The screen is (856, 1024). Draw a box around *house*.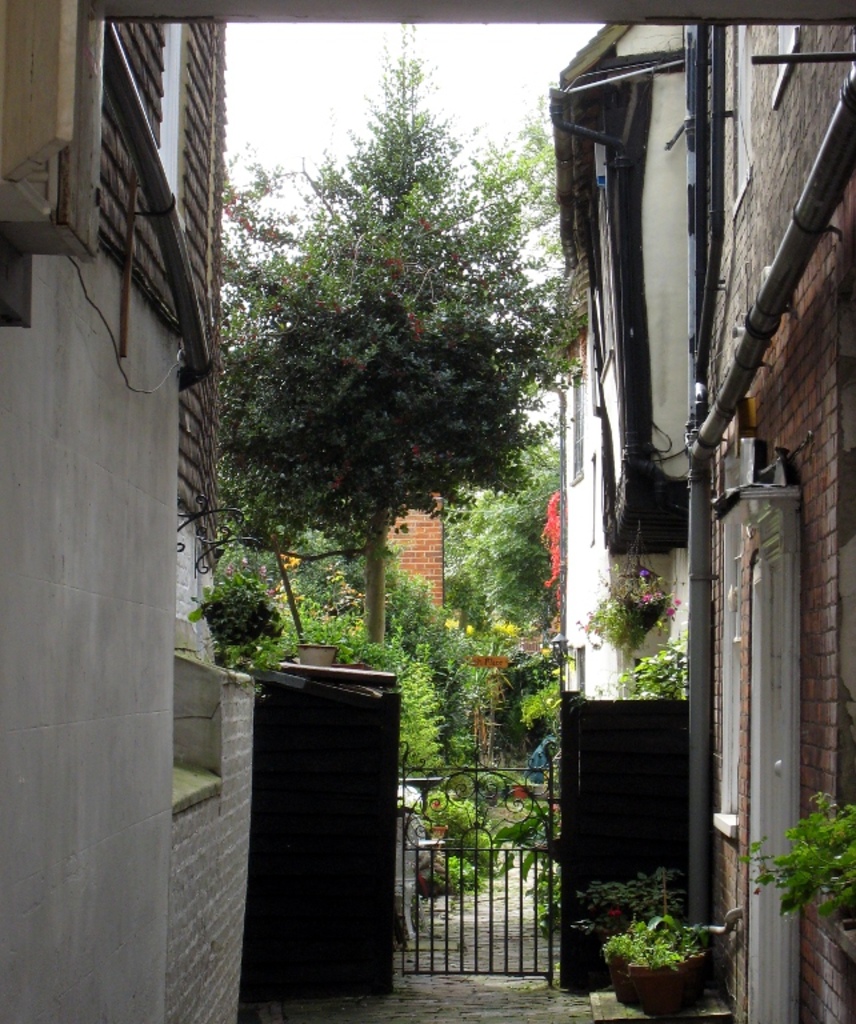
detection(544, 0, 855, 1023).
